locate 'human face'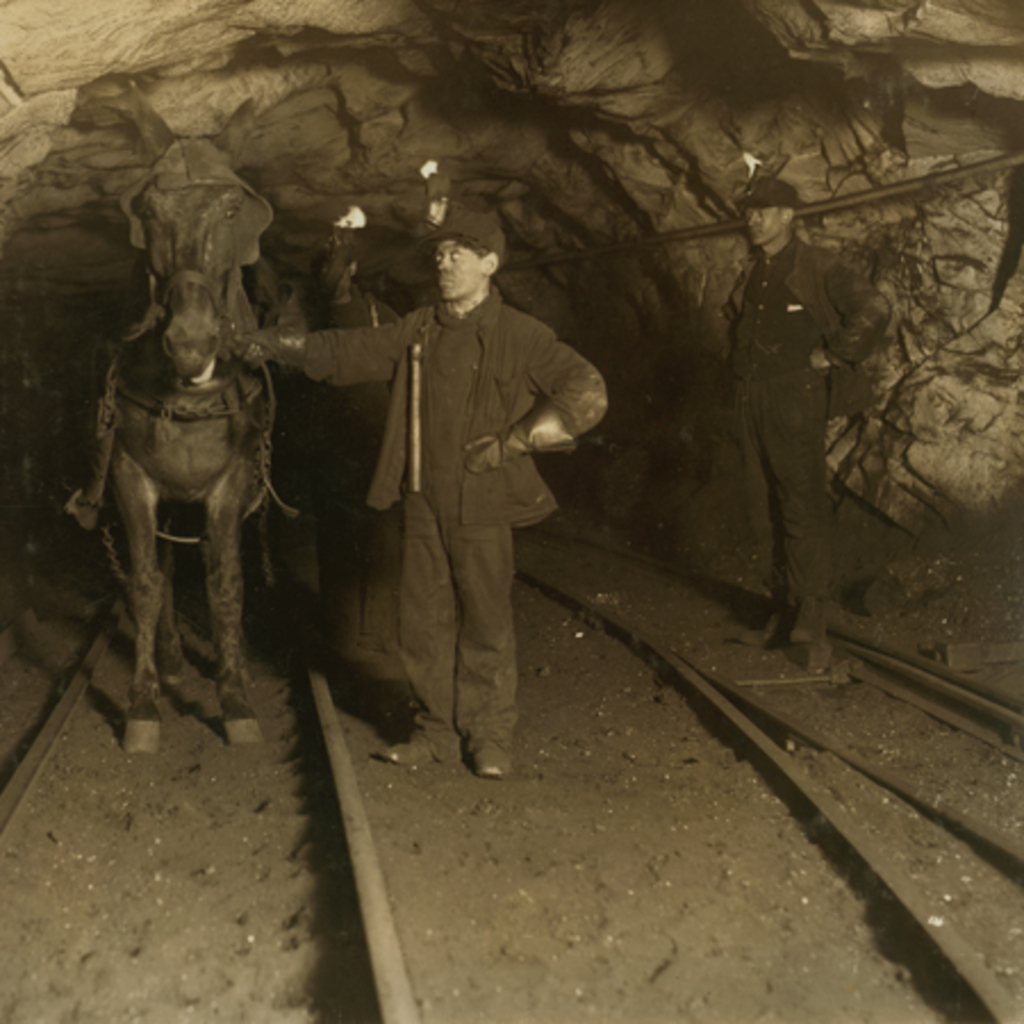
bbox=[435, 241, 482, 298]
